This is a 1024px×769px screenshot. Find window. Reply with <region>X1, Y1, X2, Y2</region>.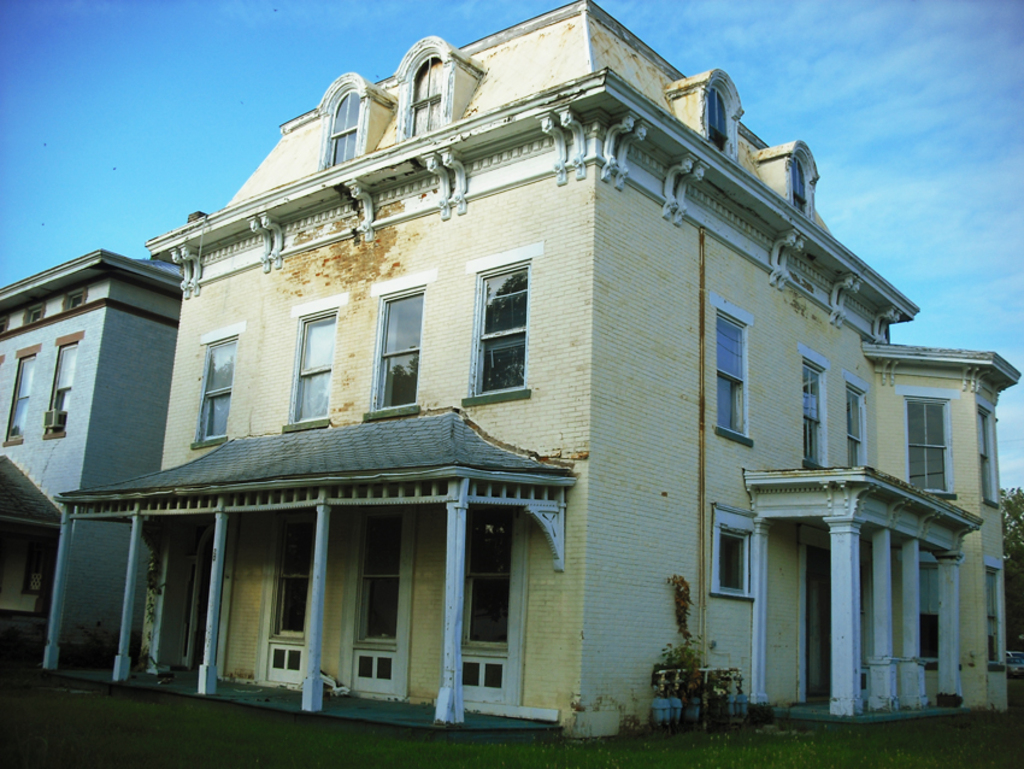
<region>276, 292, 346, 436</region>.
